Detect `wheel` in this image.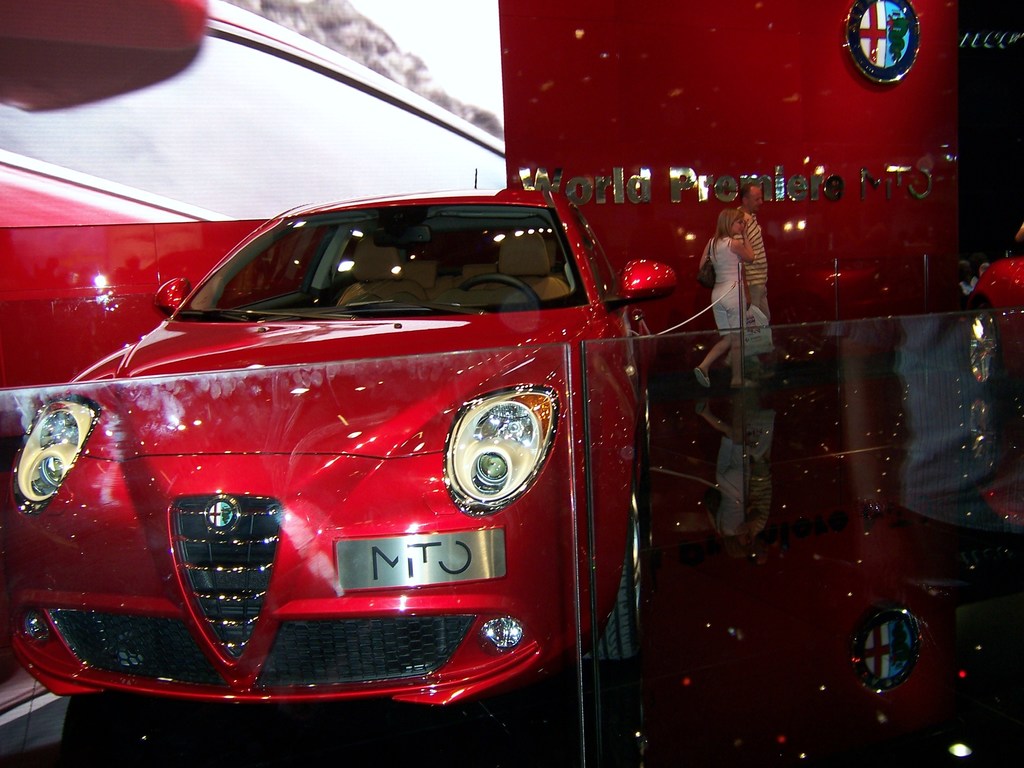
Detection: <region>575, 481, 646, 662</region>.
